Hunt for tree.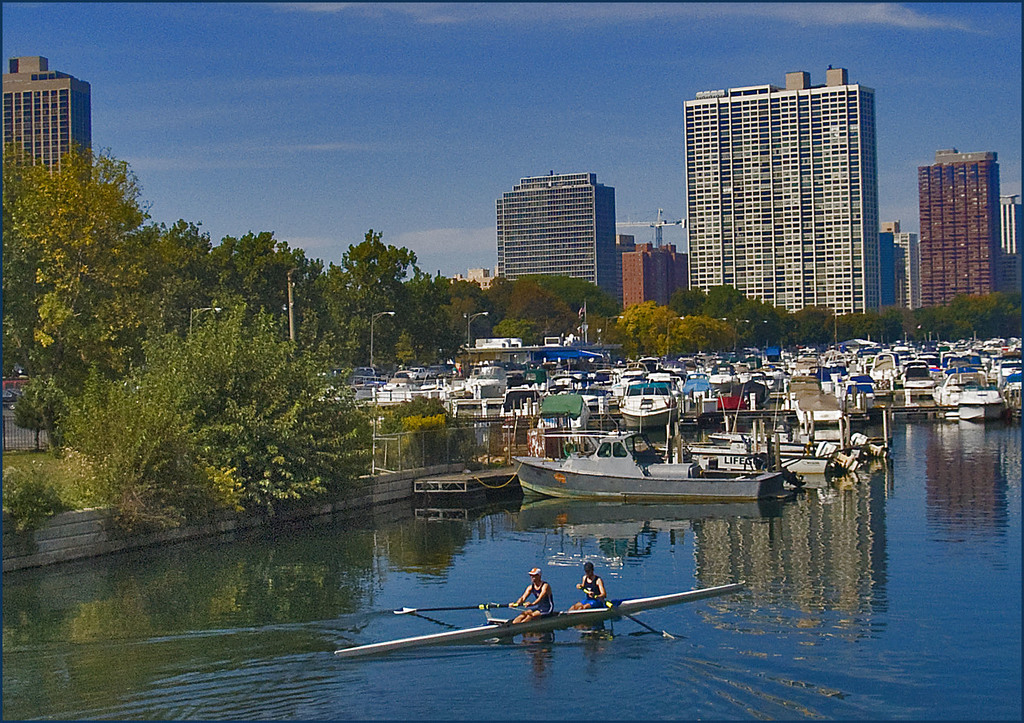
Hunted down at BBox(499, 313, 554, 339).
